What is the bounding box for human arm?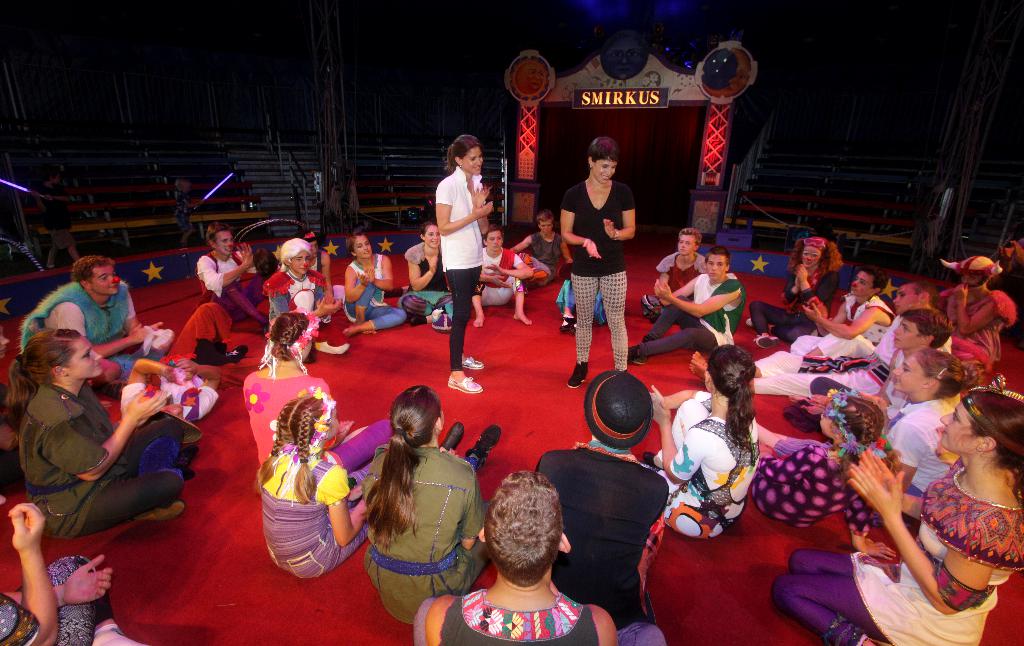
371:252:399:292.
